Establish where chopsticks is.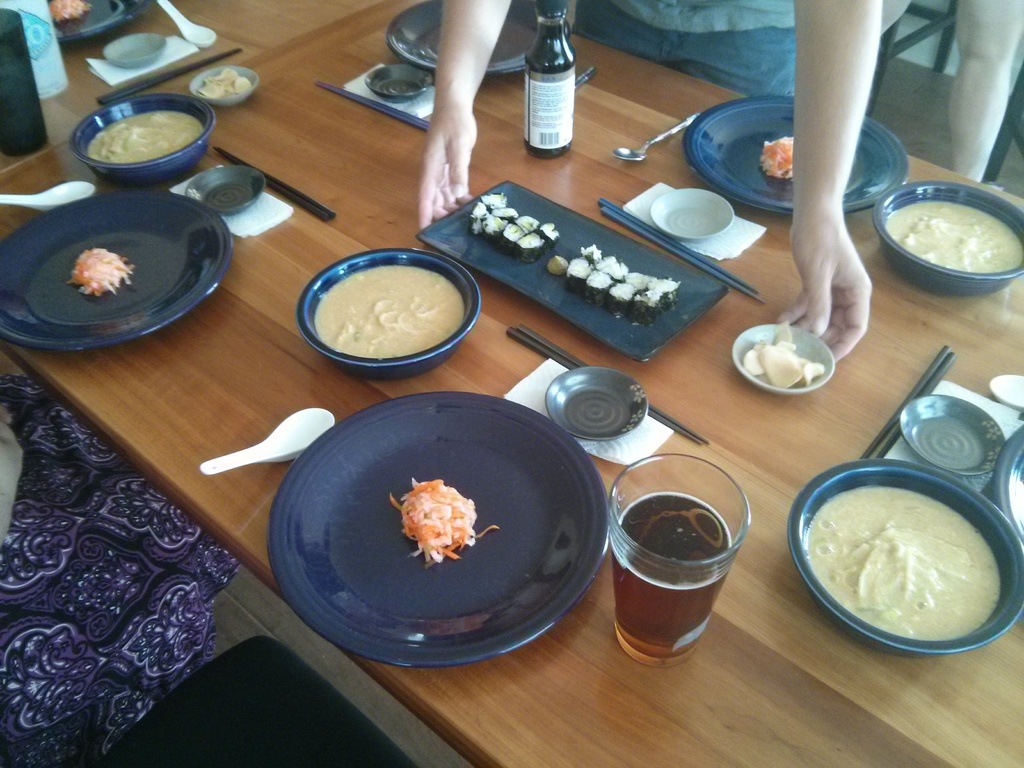
Established at (596, 196, 766, 306).
